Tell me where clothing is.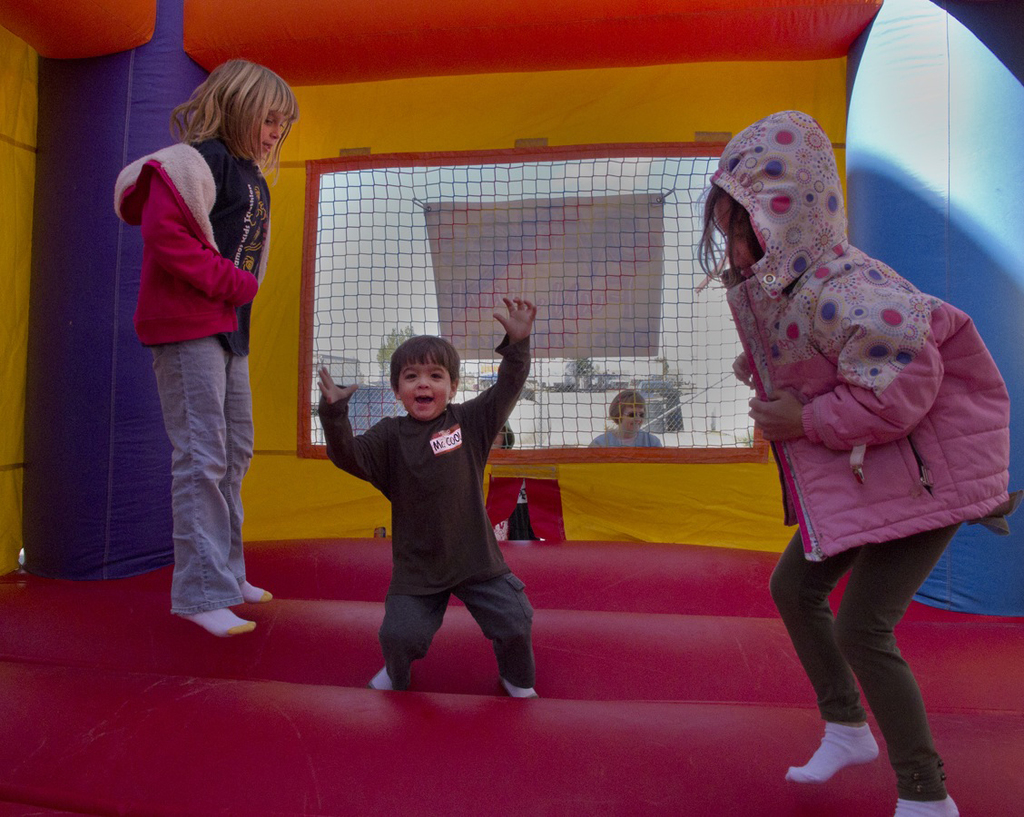
clothing is at bbox(113, 140, 268, 620).
